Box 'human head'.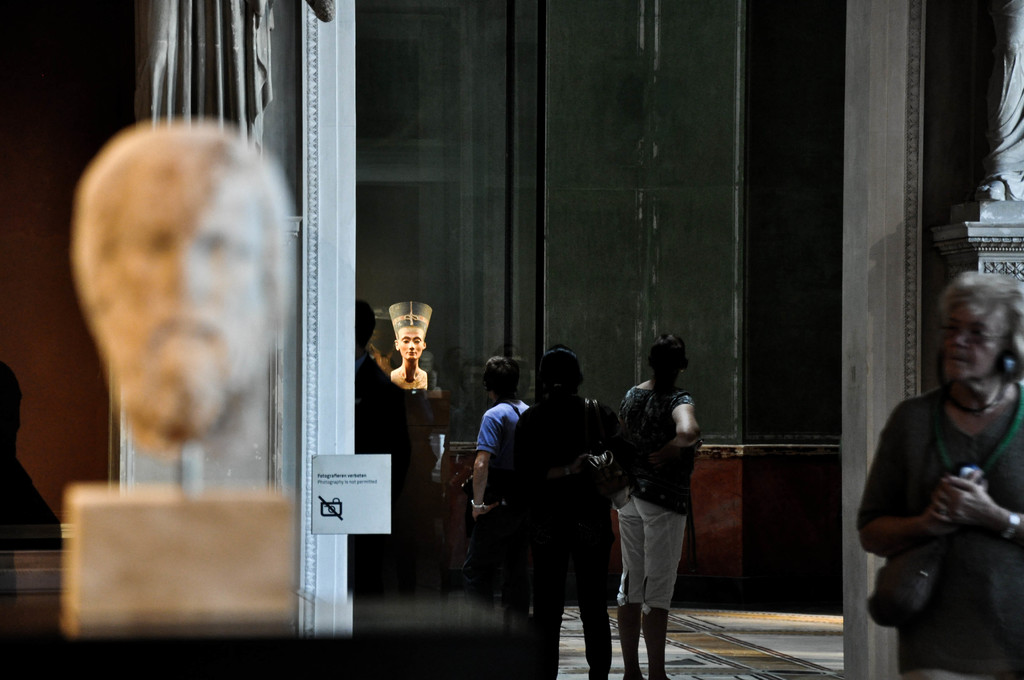
BBox(73, 122, 291, 438).
